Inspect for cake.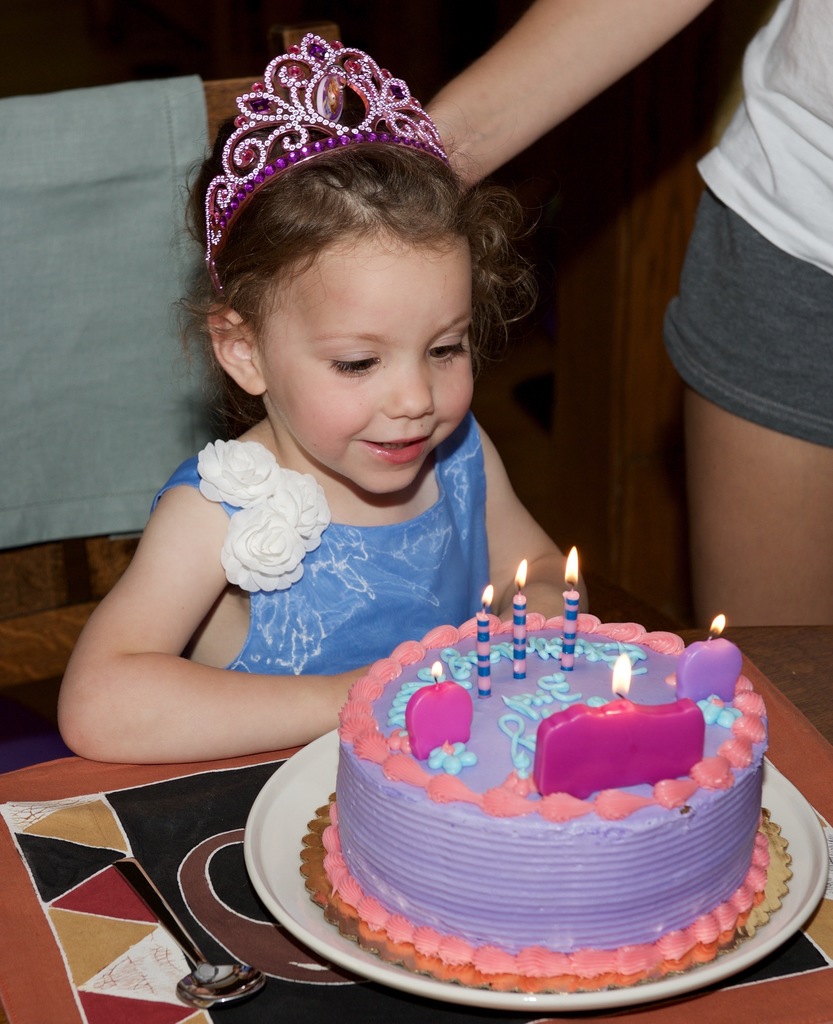
Inspection: select_region(316, 618, 771, 994).
